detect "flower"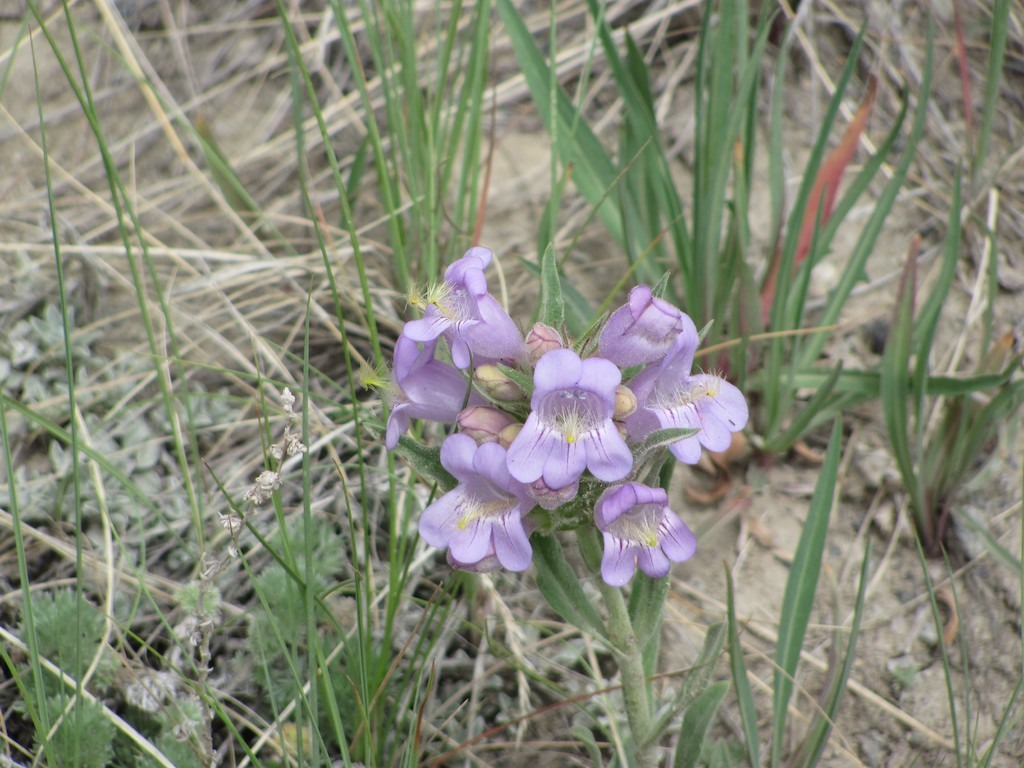
{"left": 464, "top": 371, "right": 524, "bottom": 406}
